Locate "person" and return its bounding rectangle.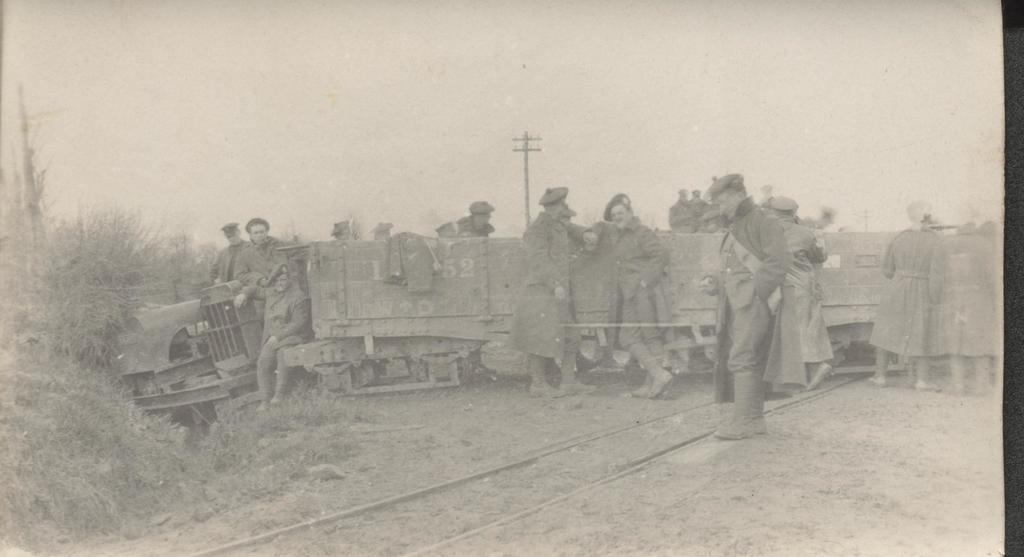
768/193/837/400.
